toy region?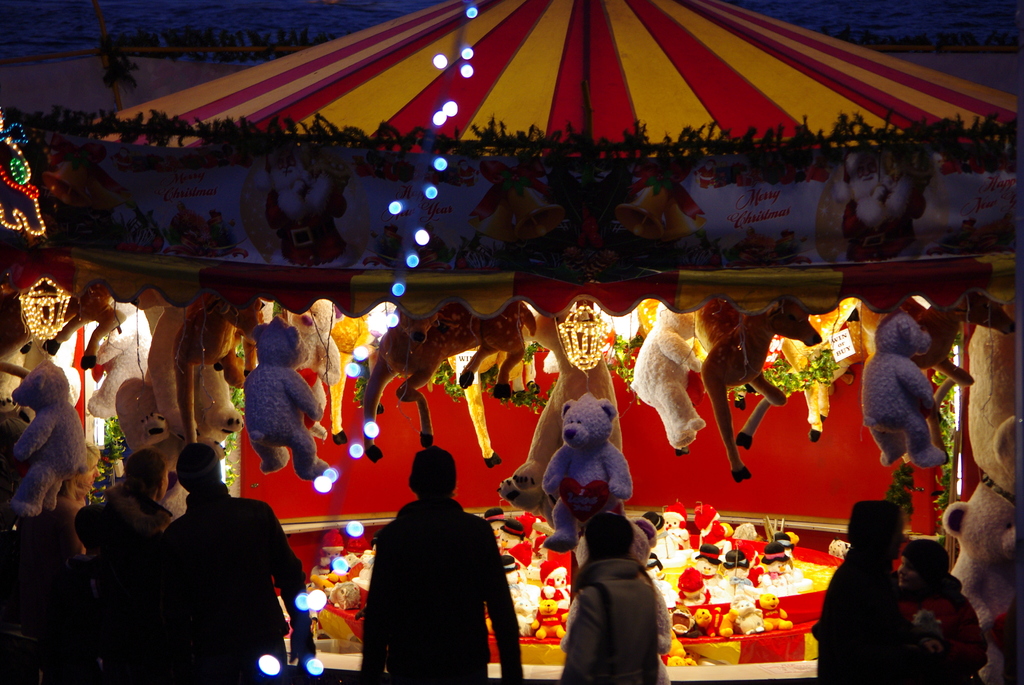
pyautogui.locateOnScreen(179, 282, 271, 443)
